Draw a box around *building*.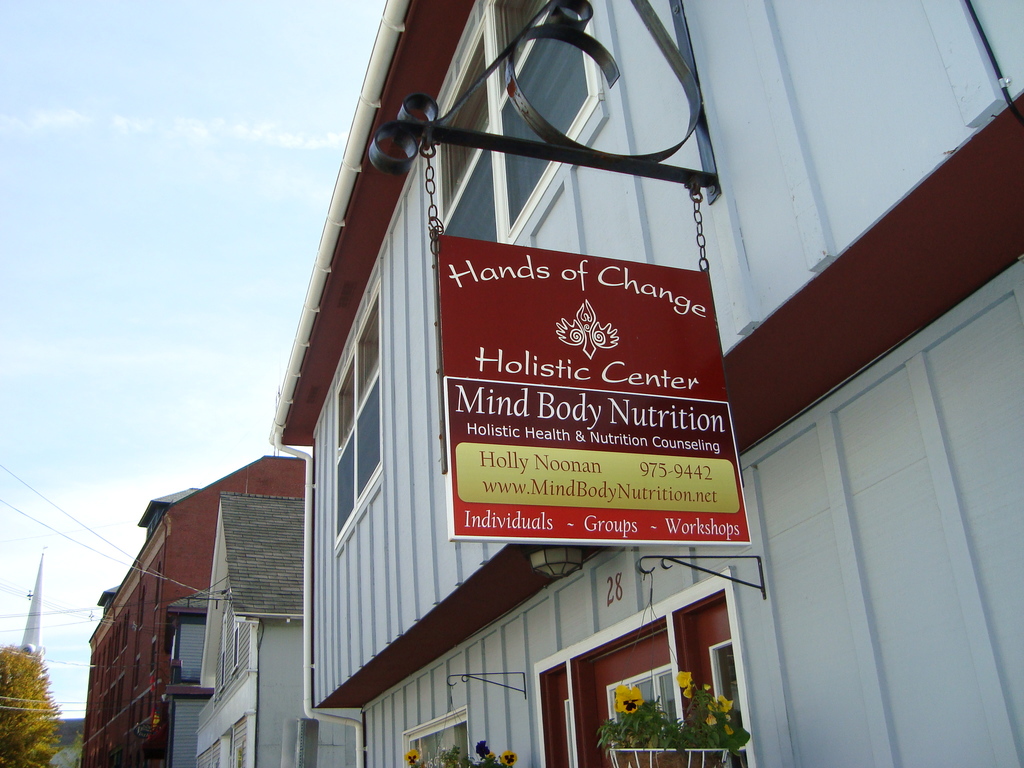
Rect(200, 493, 301, 767).
